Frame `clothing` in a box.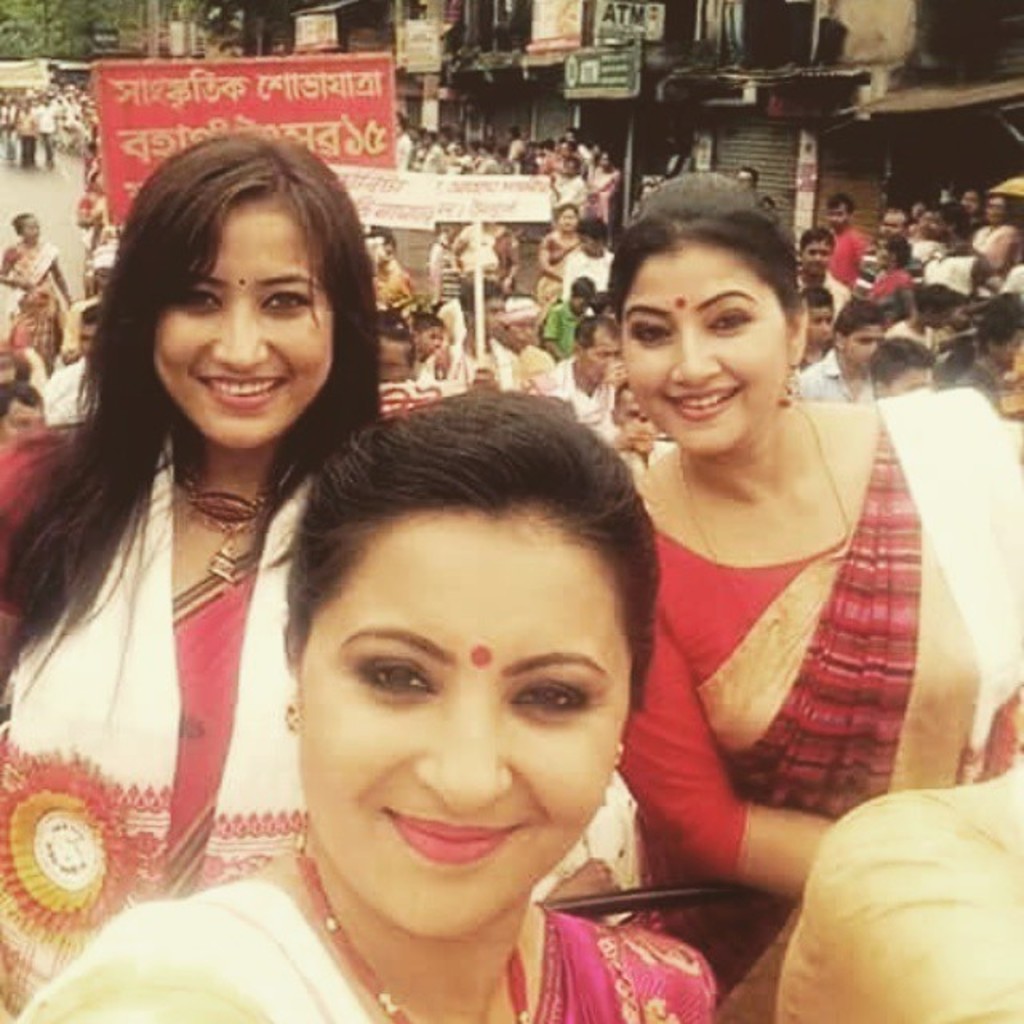
(0, 238, 64, 350).
